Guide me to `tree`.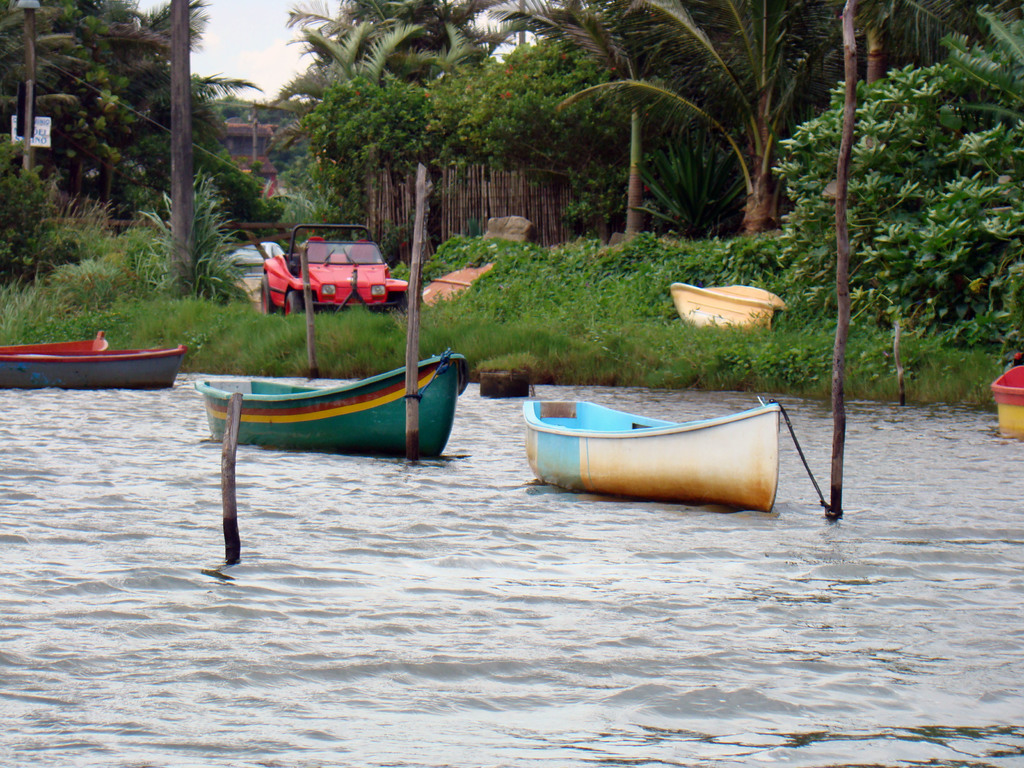
Guidance: rect(945, 8, 1023, 119).
